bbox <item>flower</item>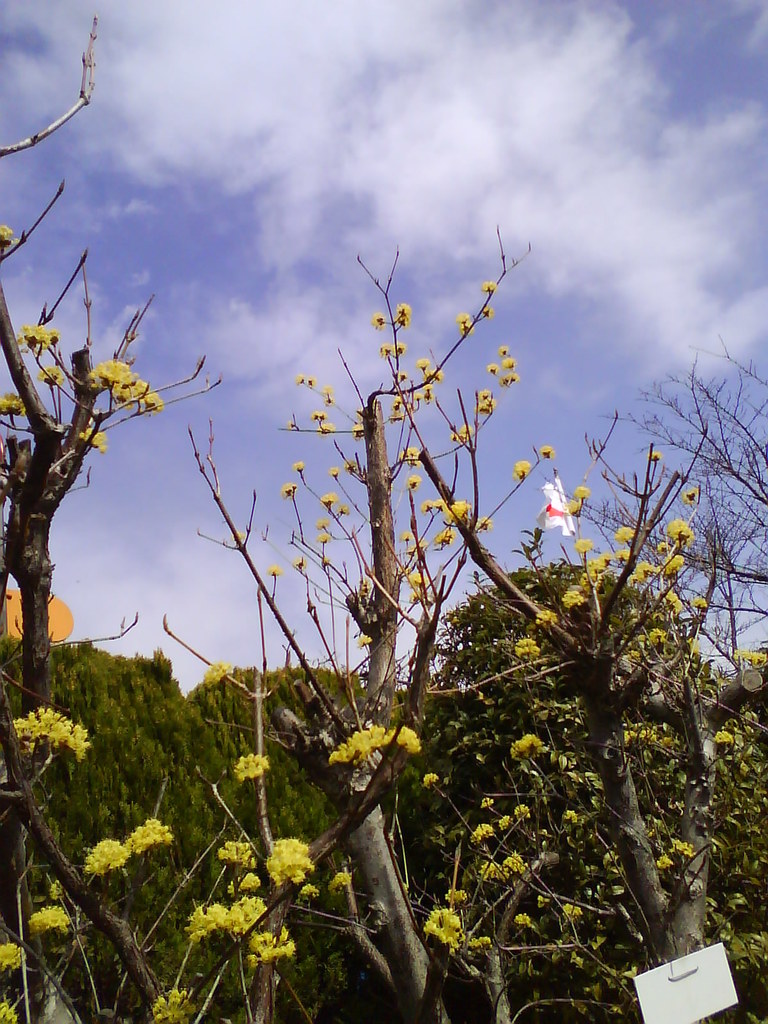
region(202, 663, 236, 691)
